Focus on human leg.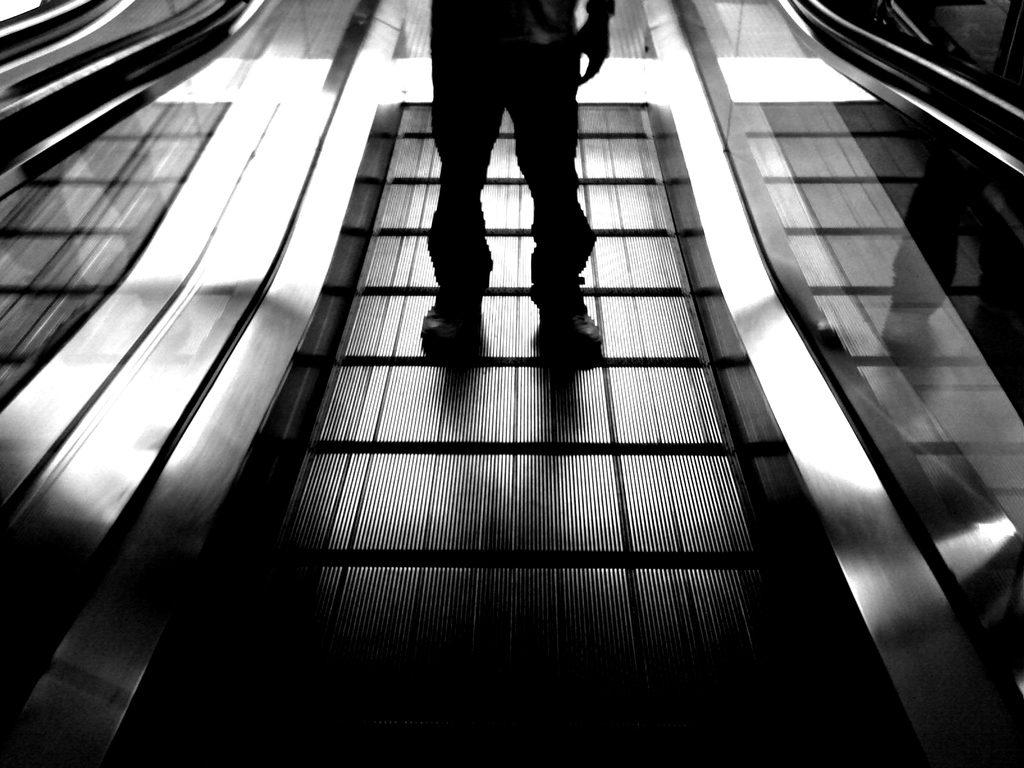
Focused at (502, 56, 593, 364).
